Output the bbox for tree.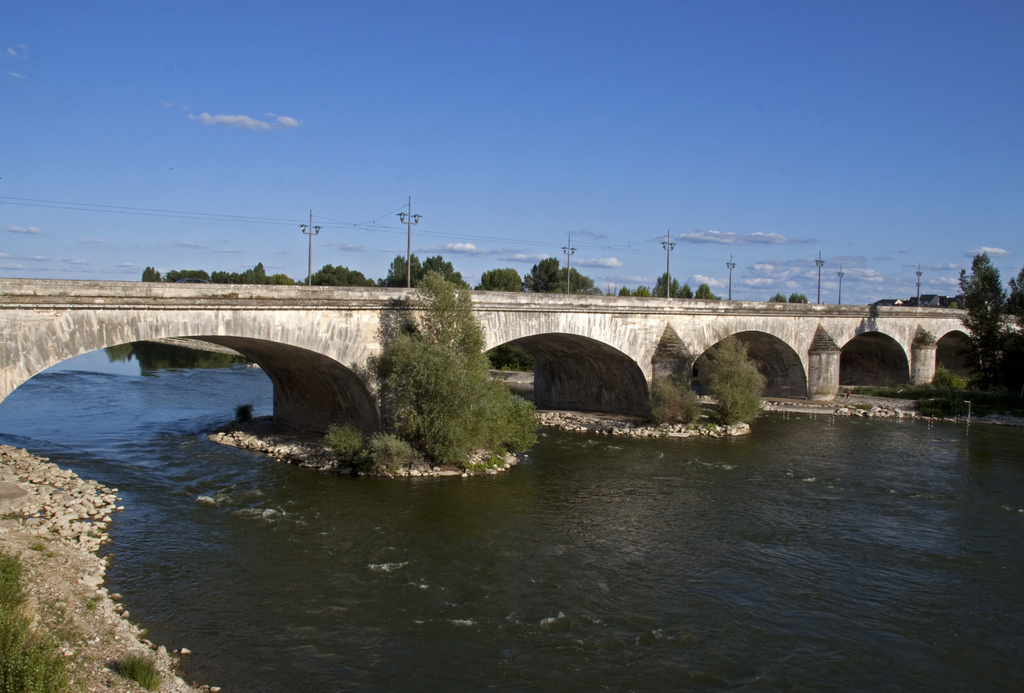
x1=360 y1=265 x2=545 y2=476.
